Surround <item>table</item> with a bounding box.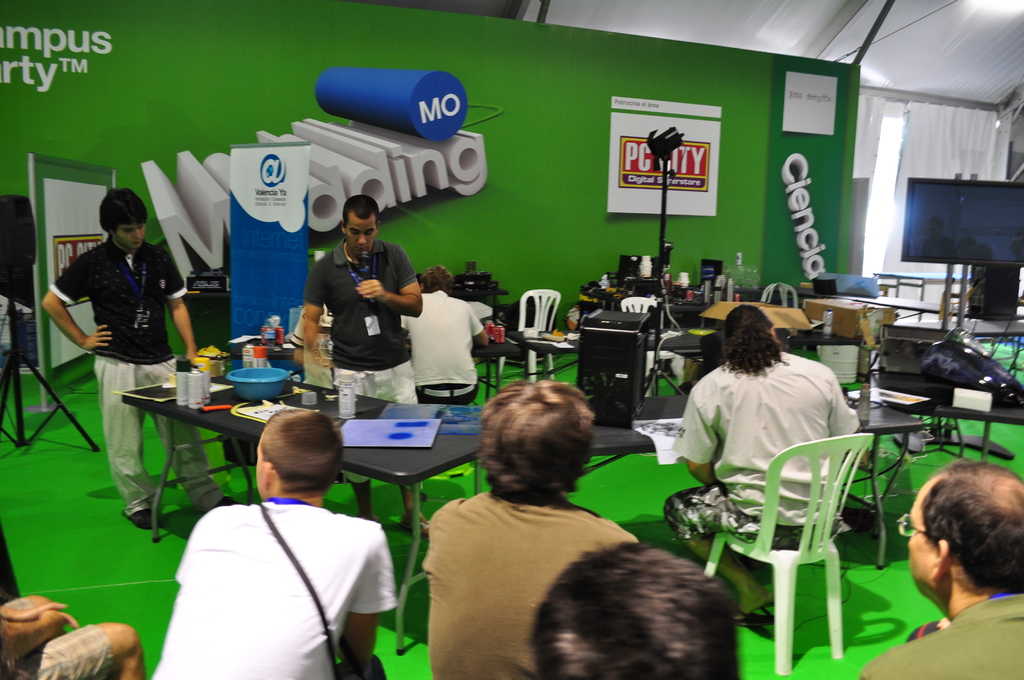
detection(111, 373, 489, 656).
